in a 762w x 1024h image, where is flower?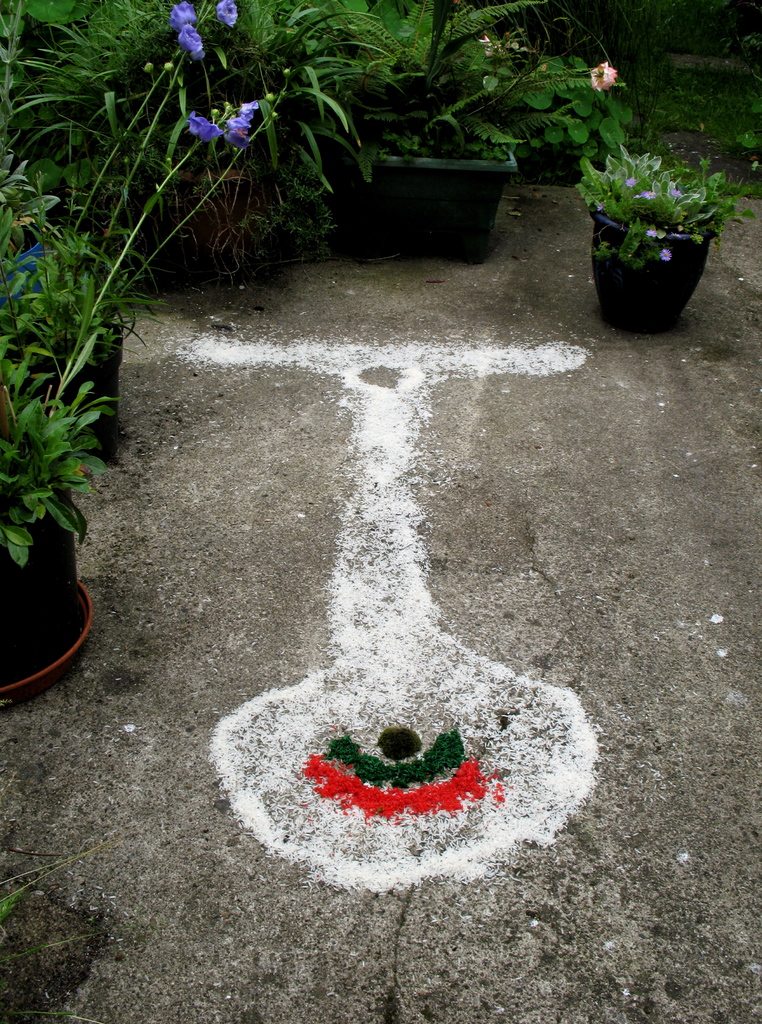
(661, 244, 670, 259).
